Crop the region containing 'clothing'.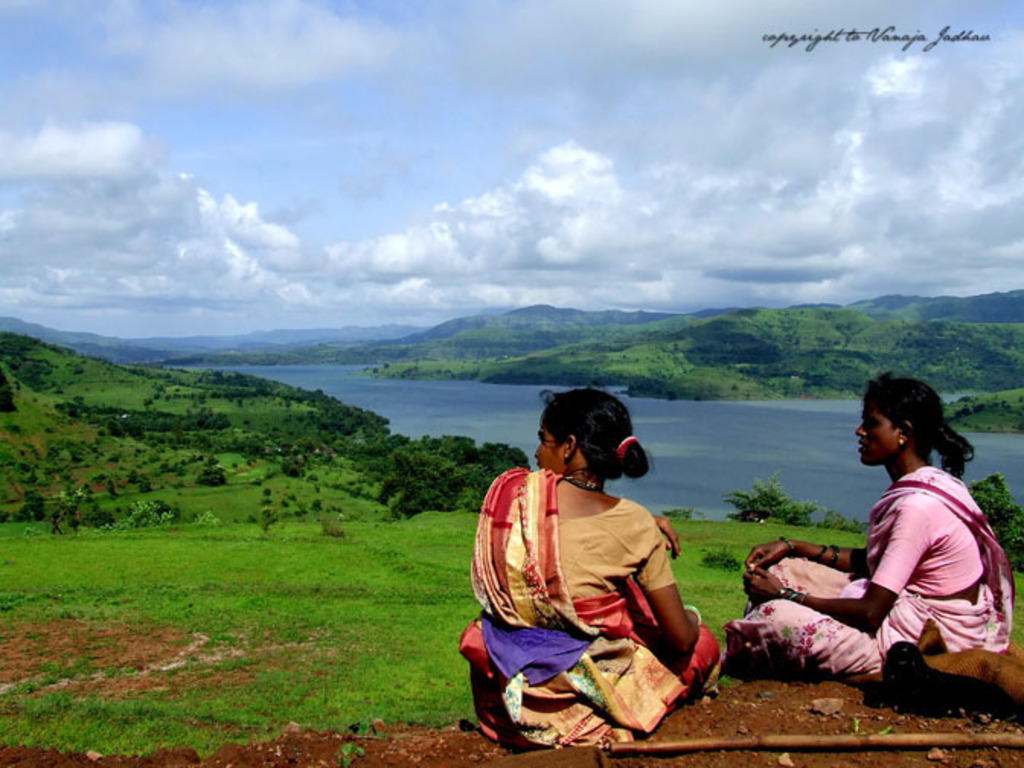
Crop region: (738,474,1006,681).
